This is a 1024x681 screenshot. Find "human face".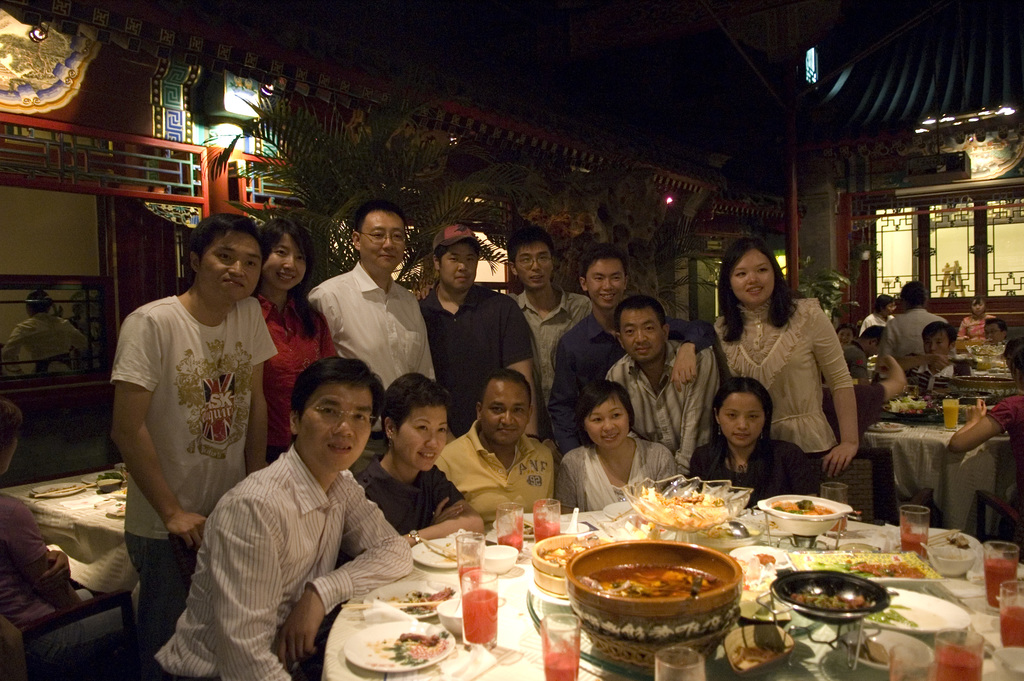
Bounding box: crop(438, 240, 476, 293).
